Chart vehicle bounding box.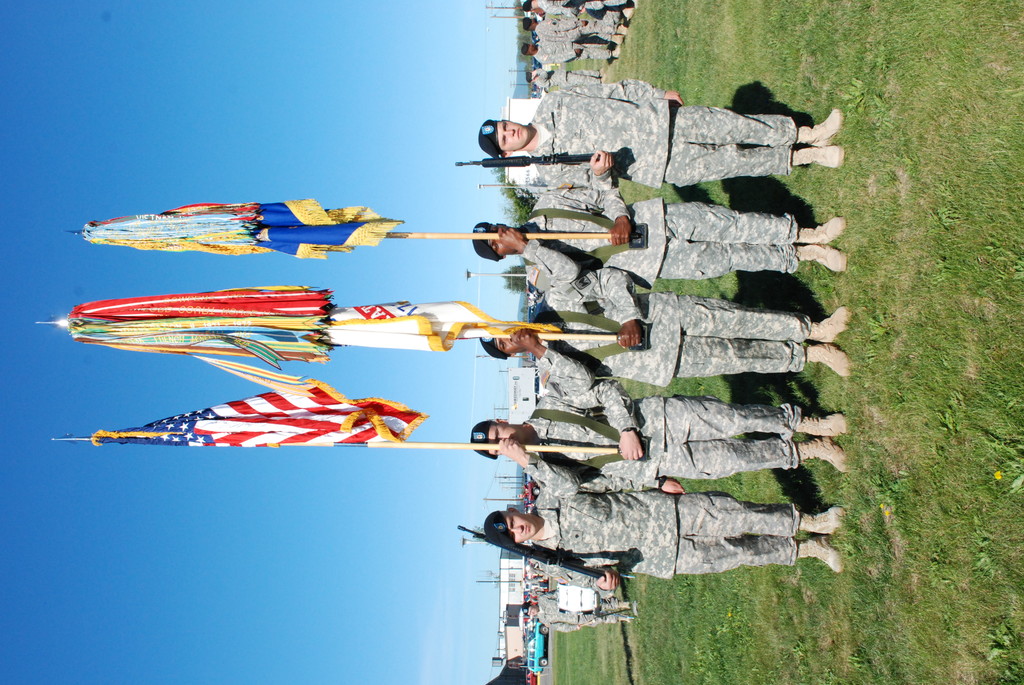
Charted: 521:482:534:507.
